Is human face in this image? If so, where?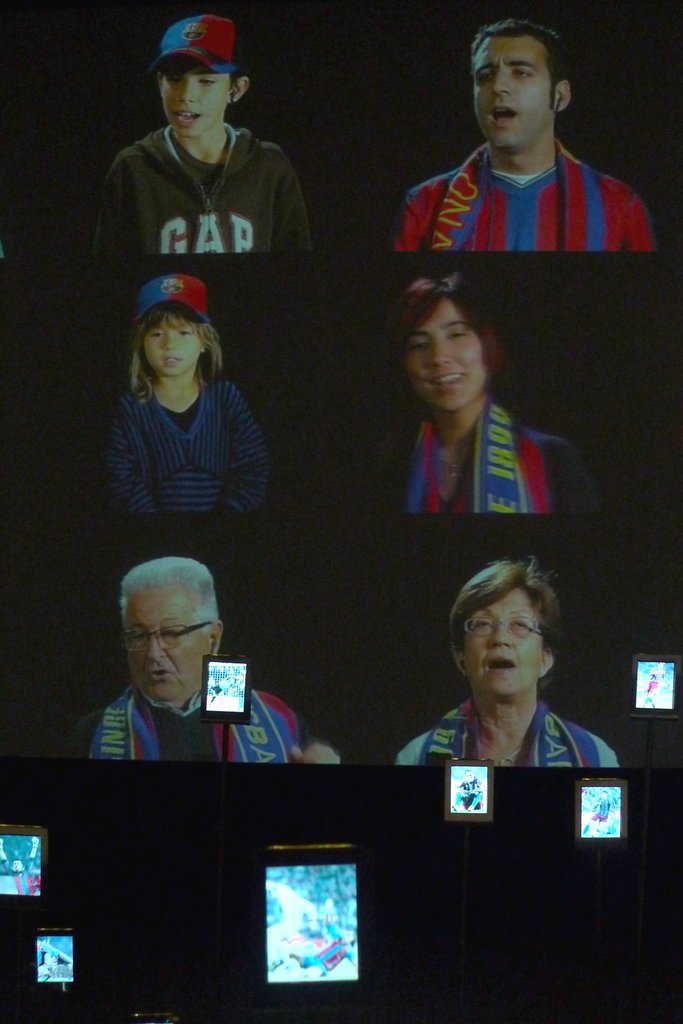
Yes, at (118,582,214,703).
